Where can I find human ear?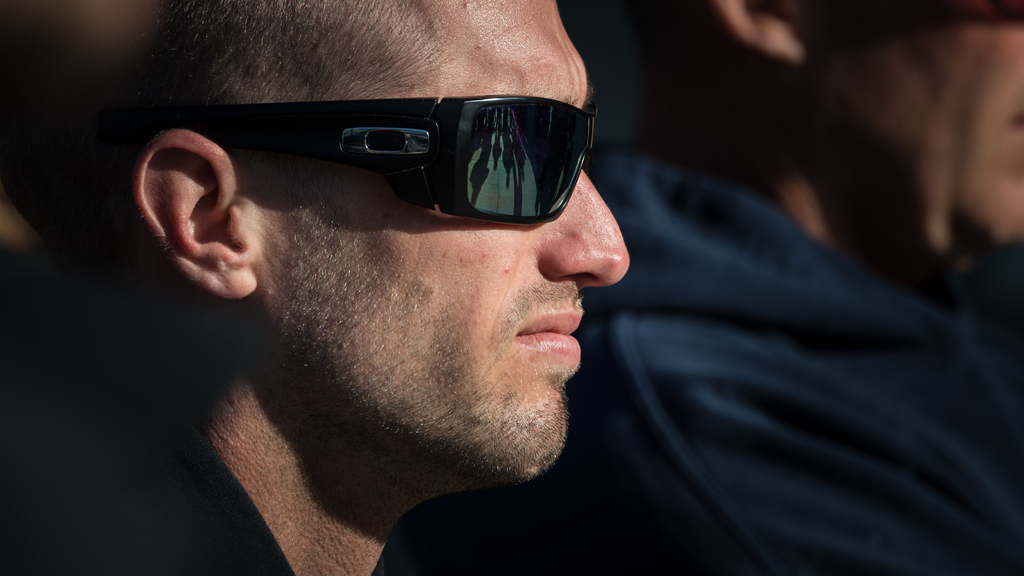
You can find it at region(134, 128, 259, 300).
